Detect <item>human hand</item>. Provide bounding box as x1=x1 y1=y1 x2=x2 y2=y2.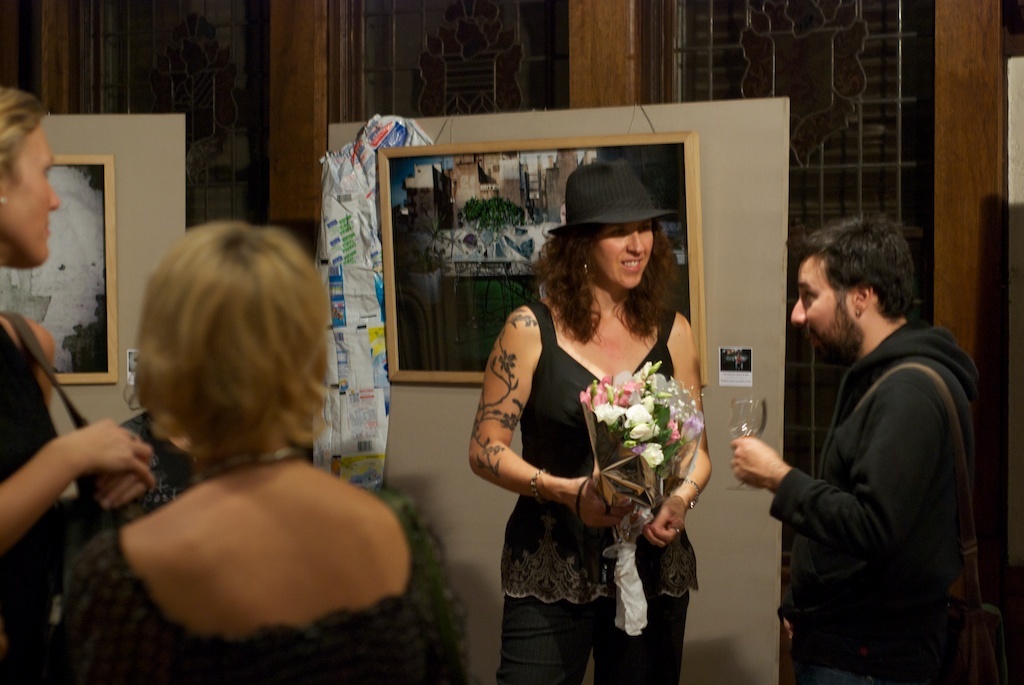
x1=783 y1=618 x2=797 y2=643.
